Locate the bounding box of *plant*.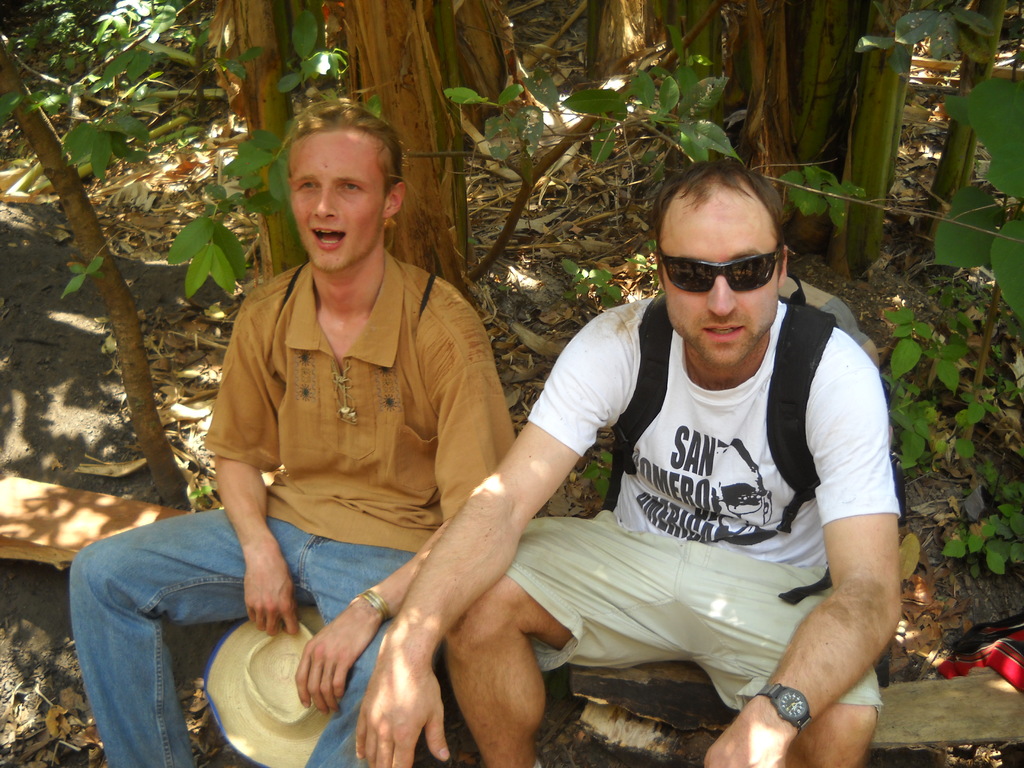
Bounding box: 571:445:621:496.
